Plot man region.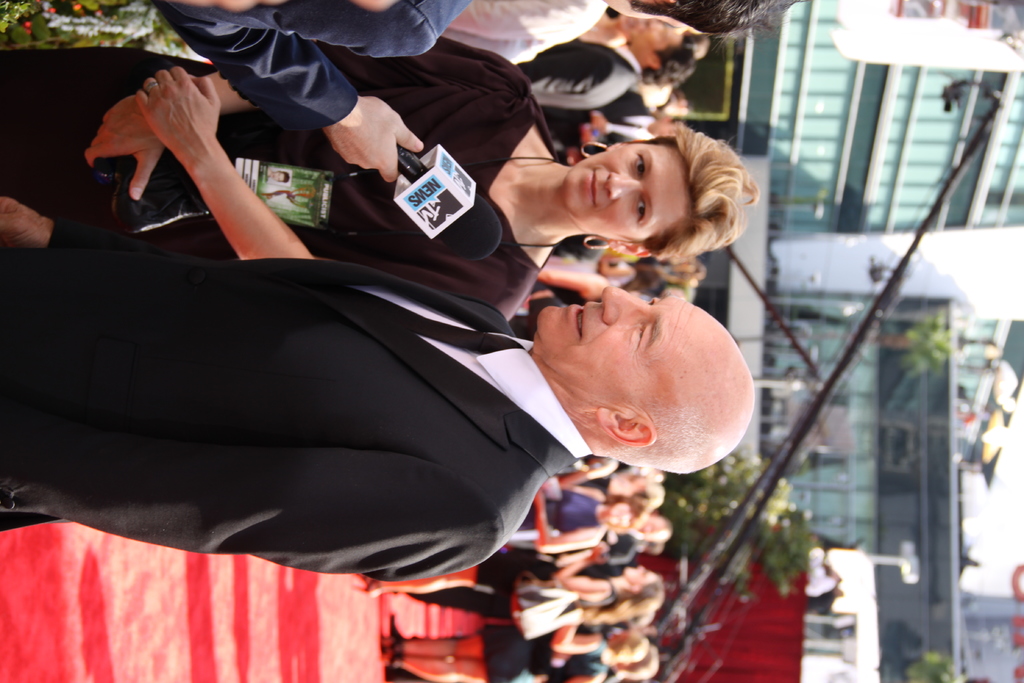
Plotted at (left=599, top=512, right=673, bottom=566).
